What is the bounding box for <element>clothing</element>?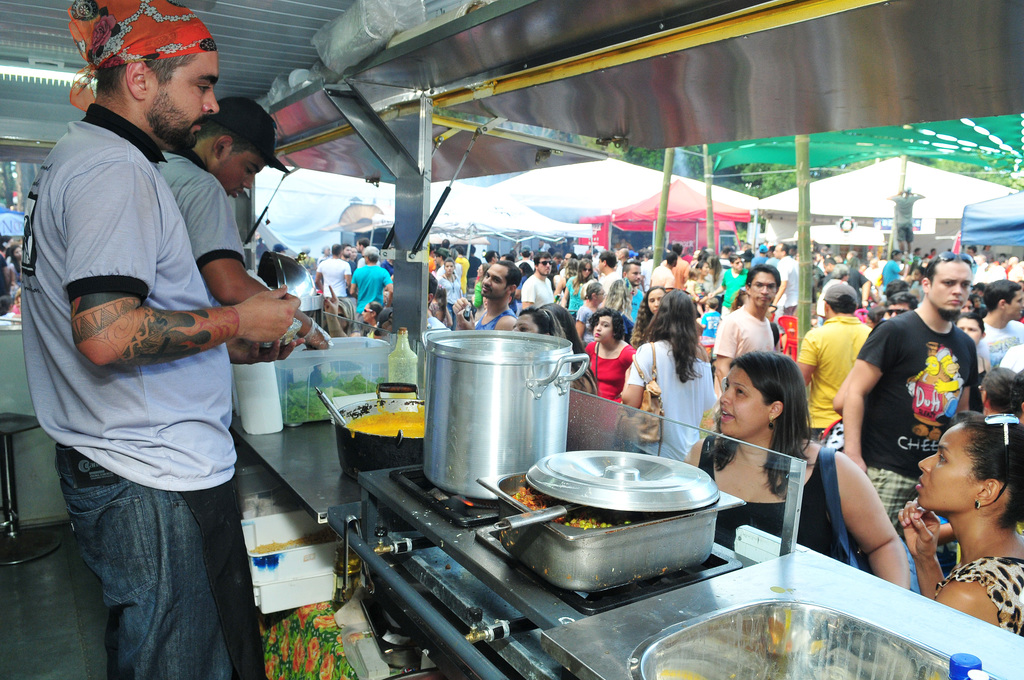
<box>627,334,715,466</box>.
